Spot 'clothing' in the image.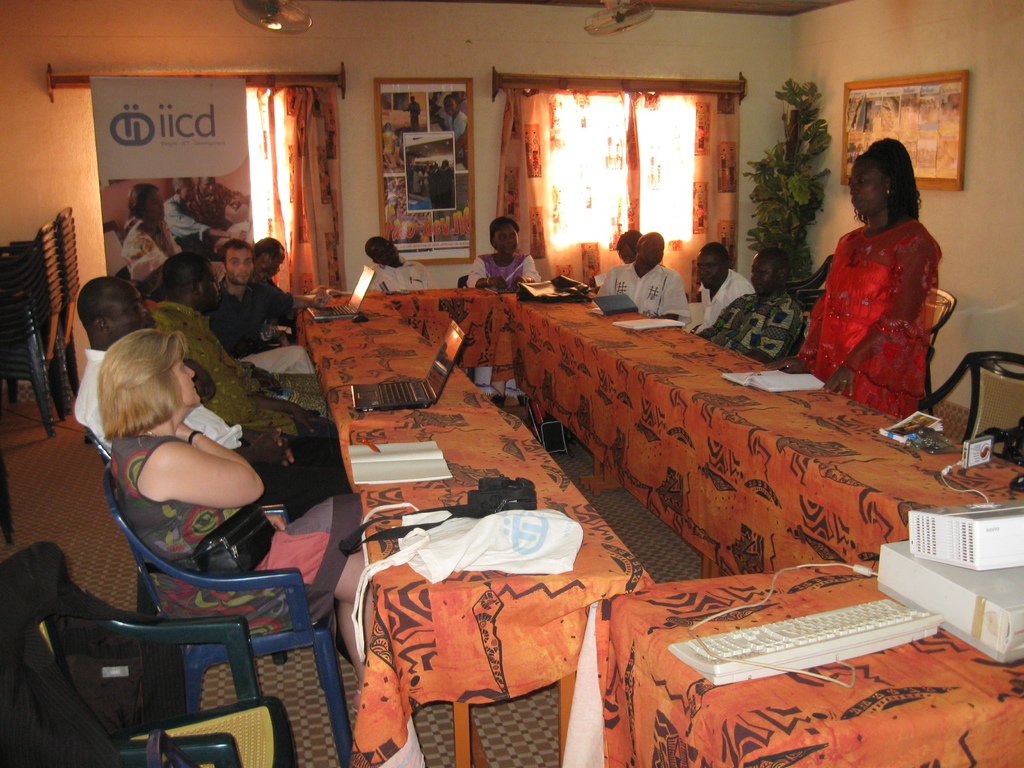
'clothing' found at [116, 435, 356, 627].
